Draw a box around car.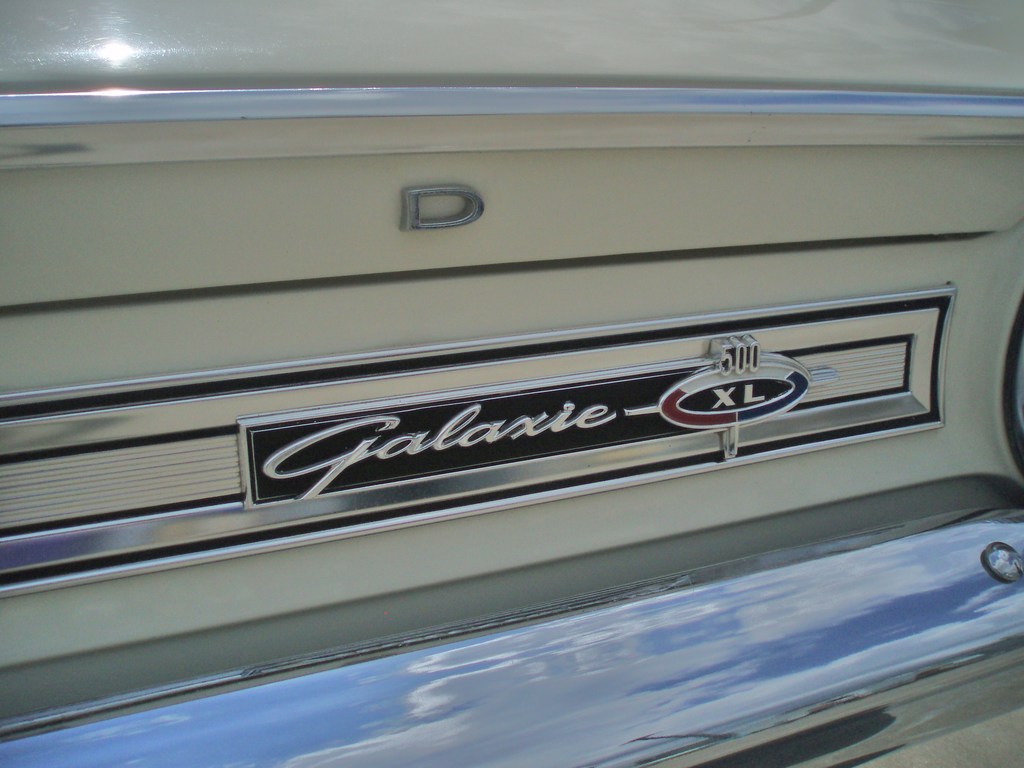
12:54:1020:767.
